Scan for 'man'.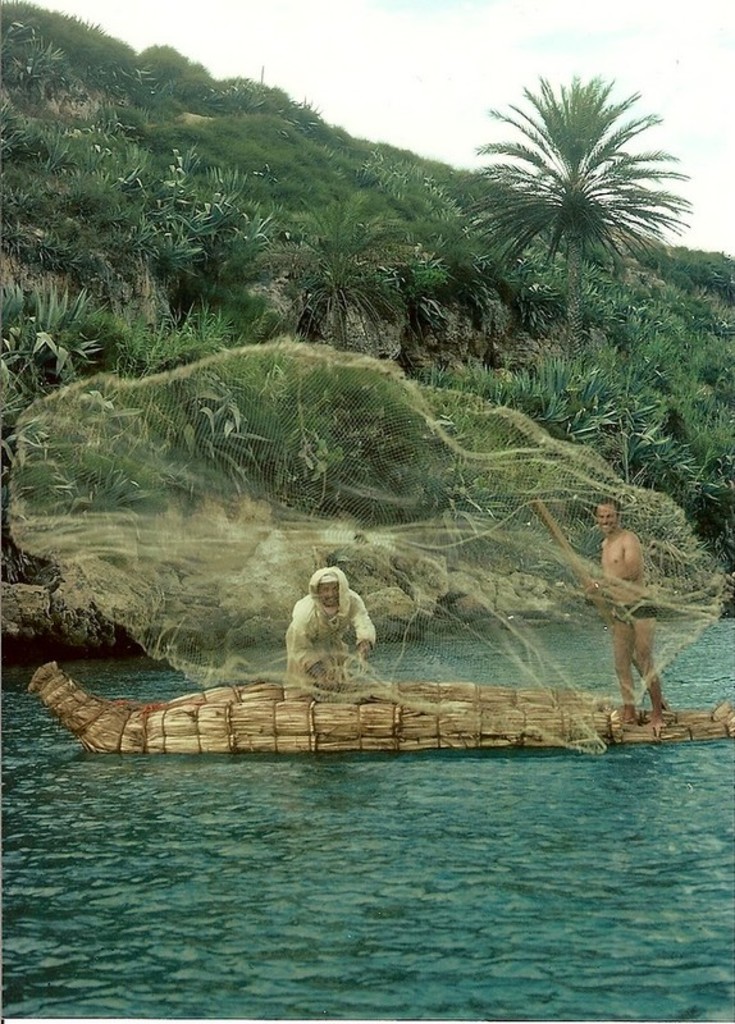
Scan result: 278 559 384 695.
